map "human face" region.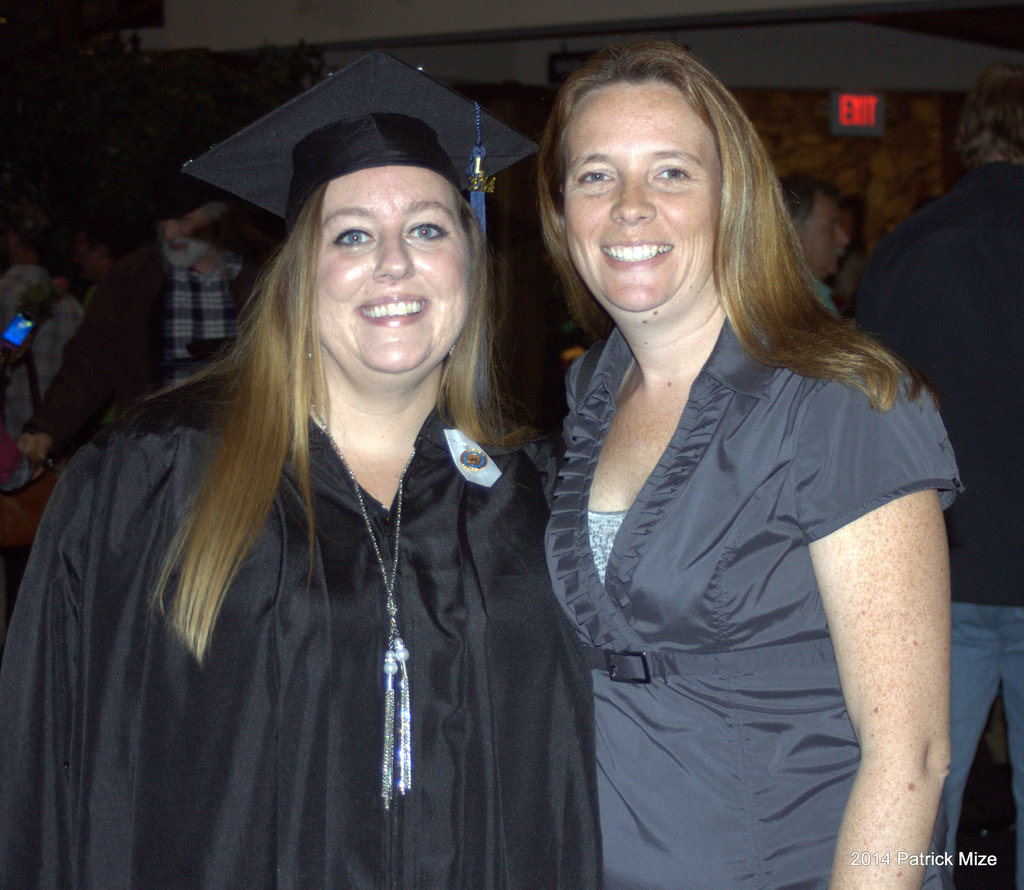
Mapped to (x1=159, y1=217, x2=209, y2=269).
